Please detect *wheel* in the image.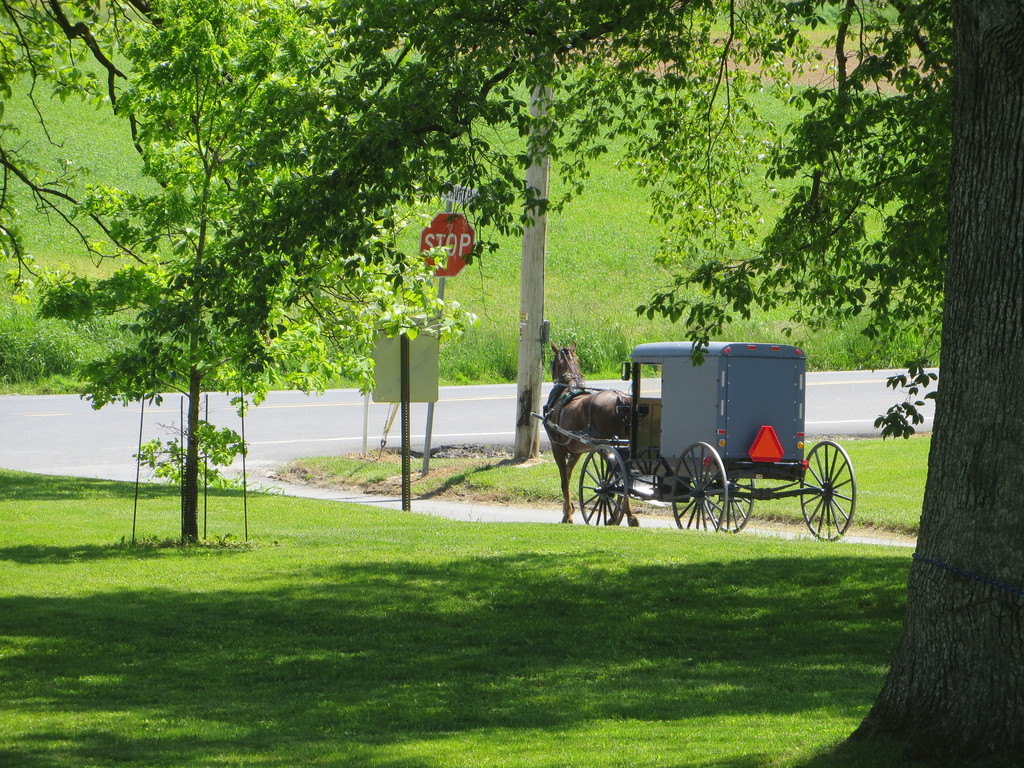
BBox(671, 442, 728, 531).
